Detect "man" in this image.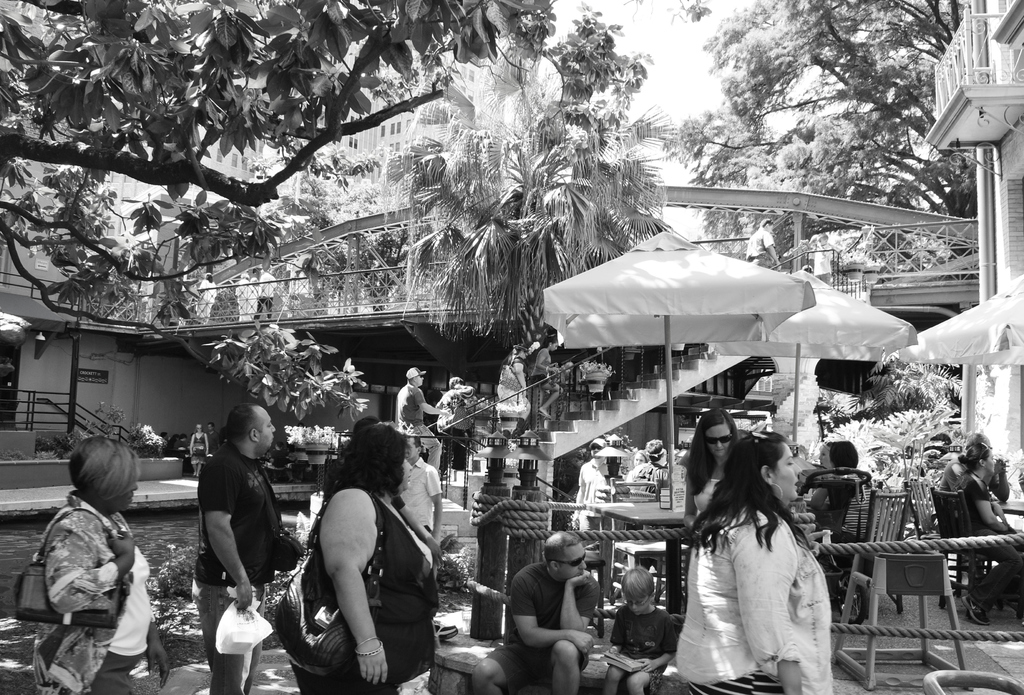
Detection: [x1=499, y1=534, x2=611, y2=685].
